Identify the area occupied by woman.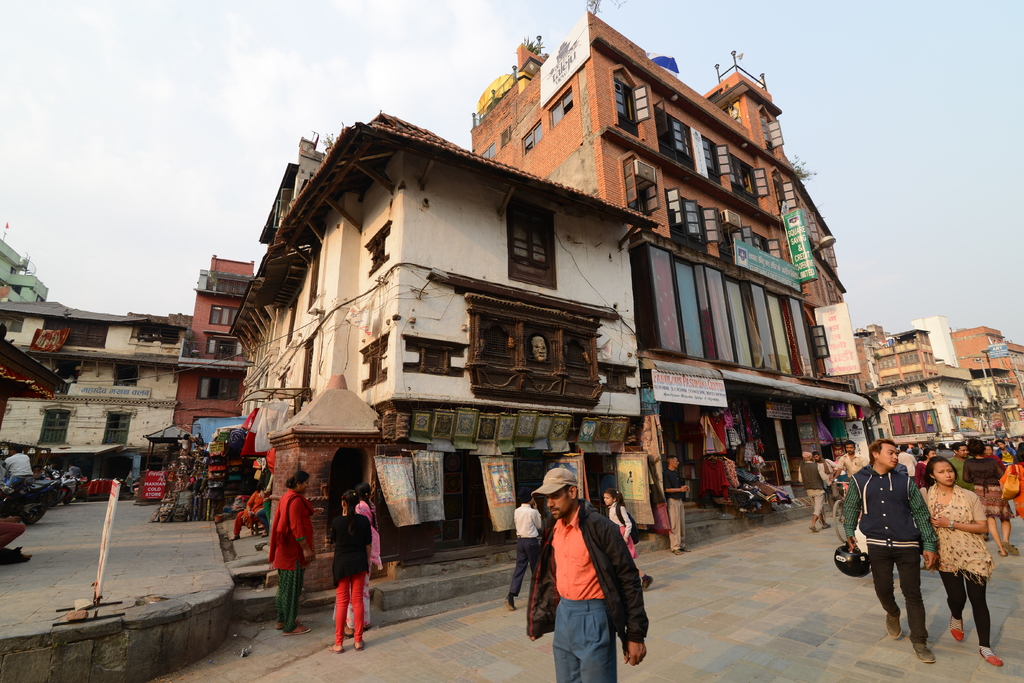
Area: crop(996, 436, 1023, 524).
